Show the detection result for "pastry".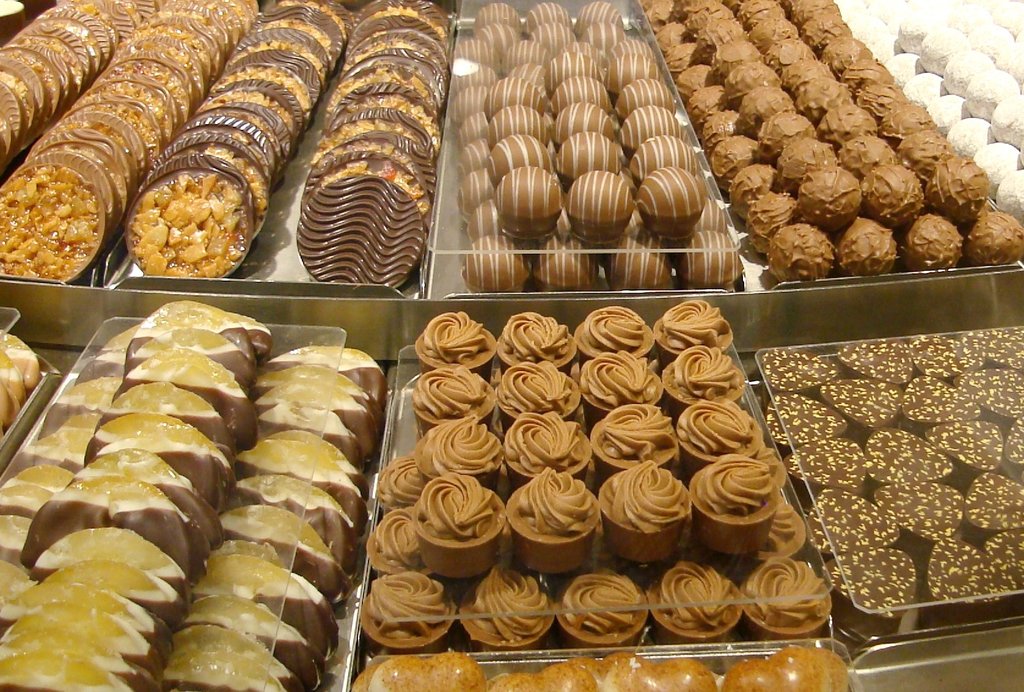
region(594, 406, 680, 481).
